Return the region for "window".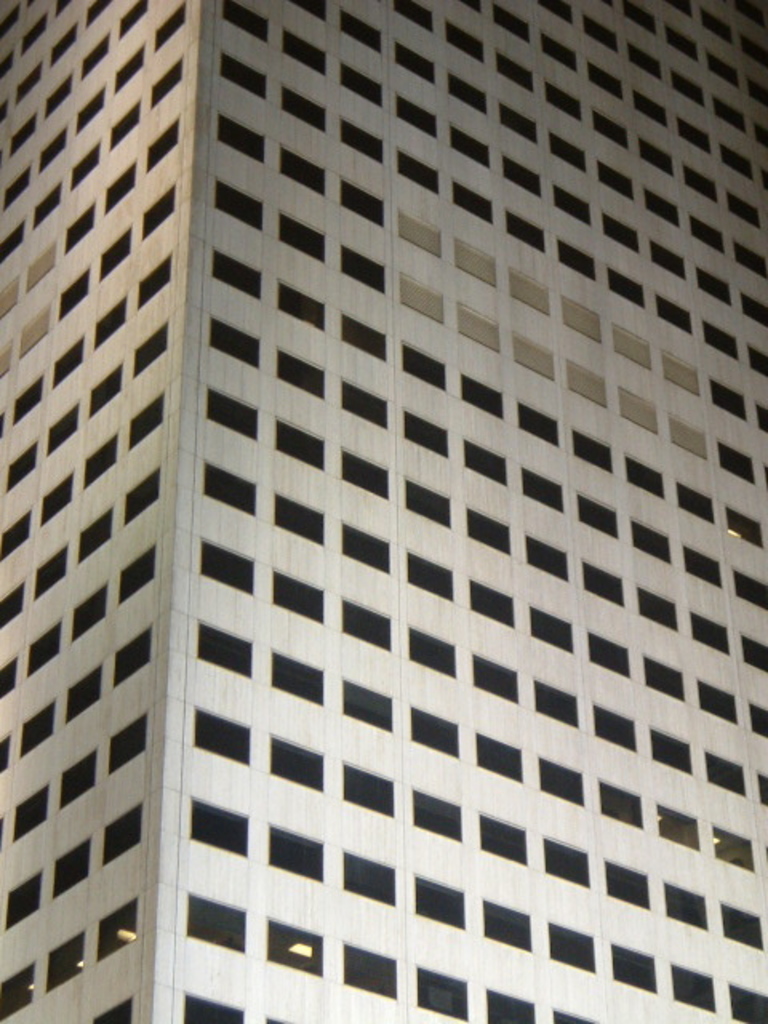
584, 557, 627, 608.
